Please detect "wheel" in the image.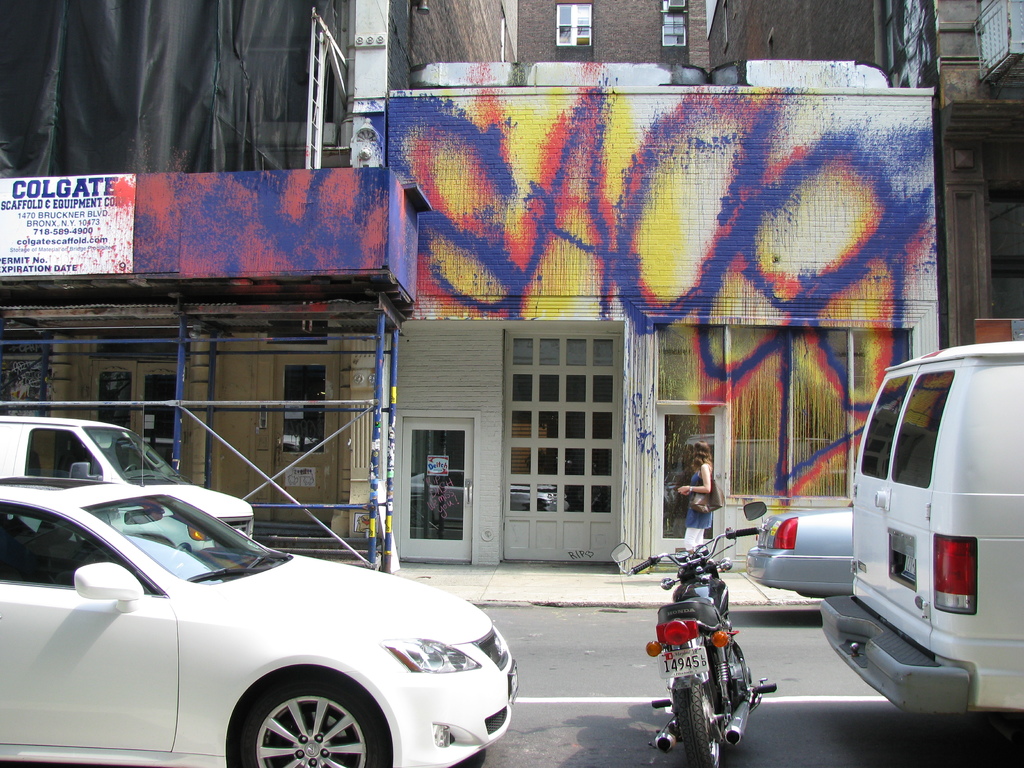
Rect(232, 669, 393, 767).
